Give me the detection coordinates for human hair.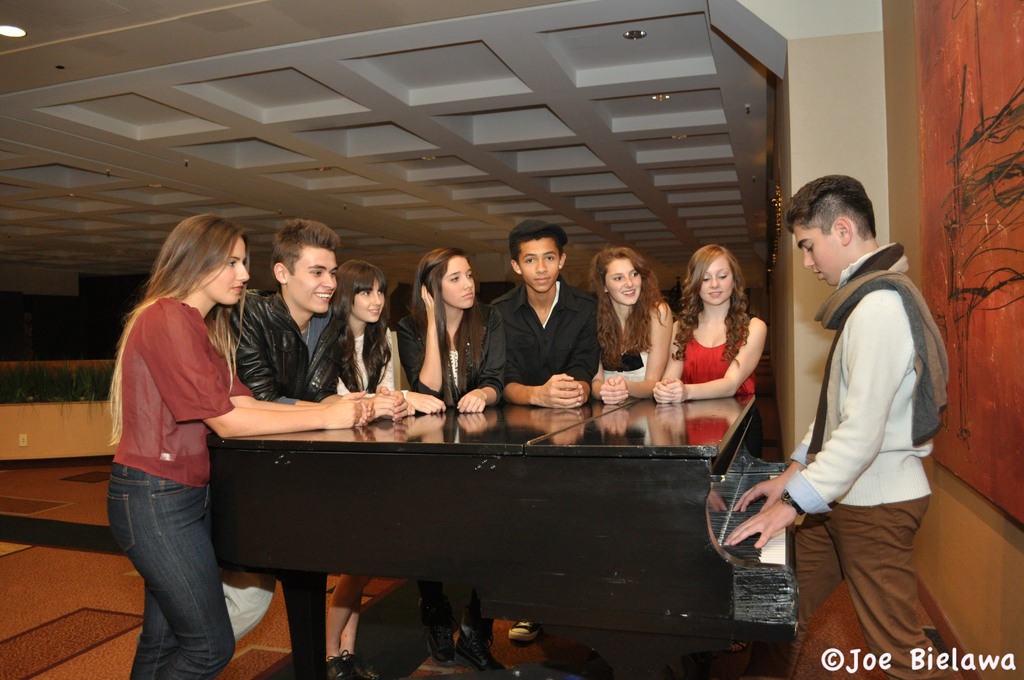
left=602, top=246, right=665, bottom=354.
